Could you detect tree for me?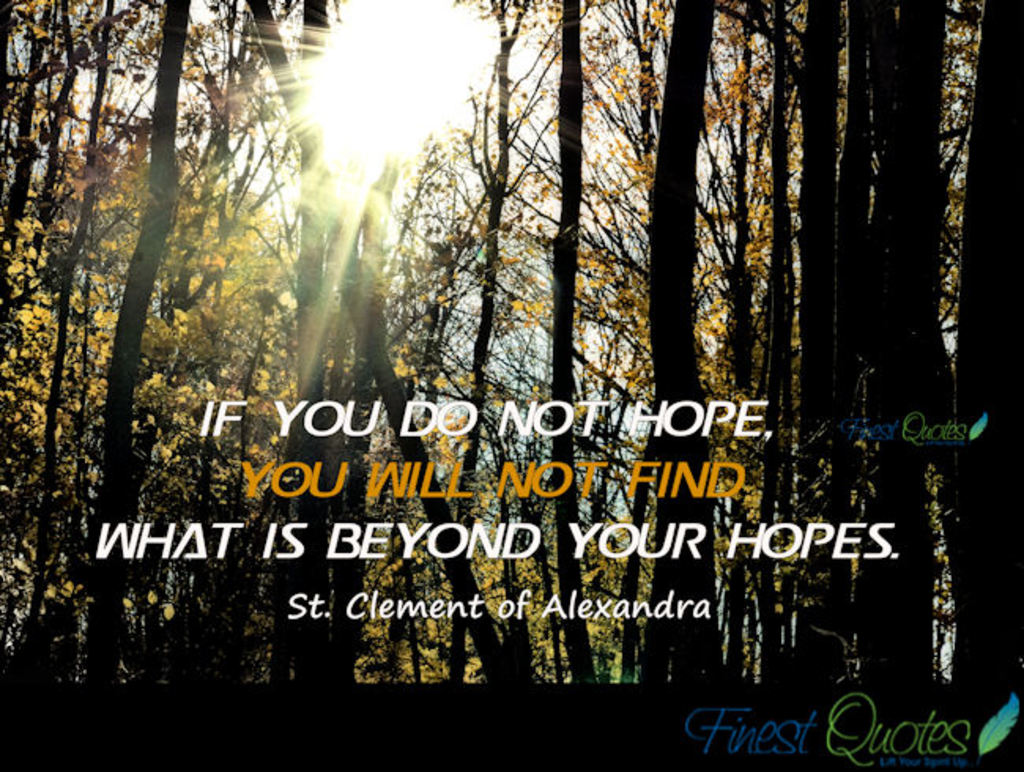
Detection result: <region>942, 0, 1022, 695</region>.
